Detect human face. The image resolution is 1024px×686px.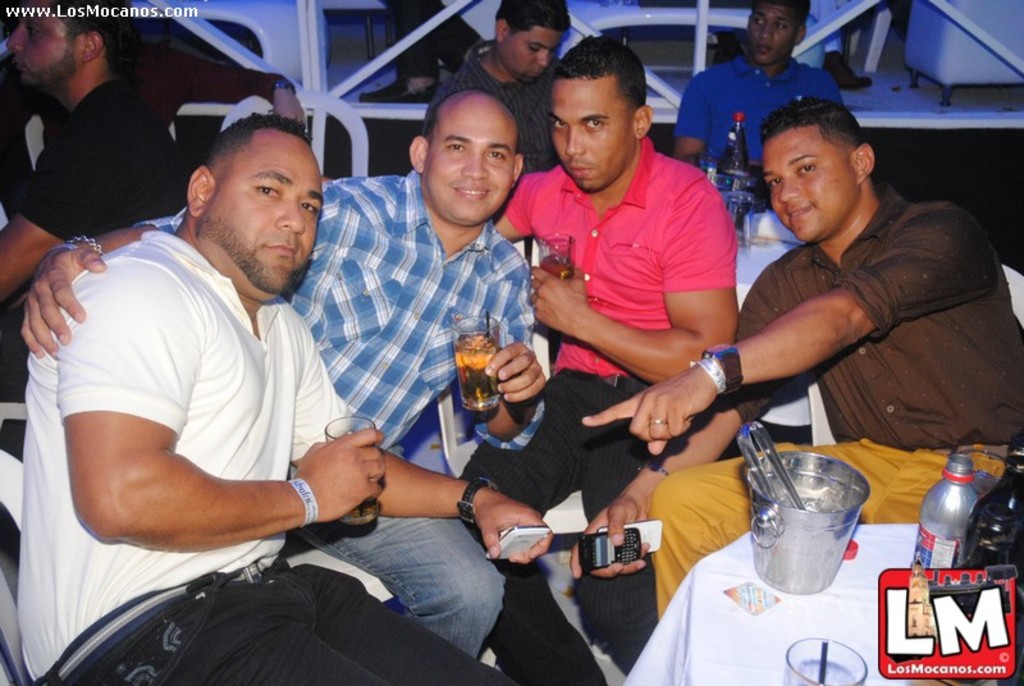
745, 0, 797, 63.
